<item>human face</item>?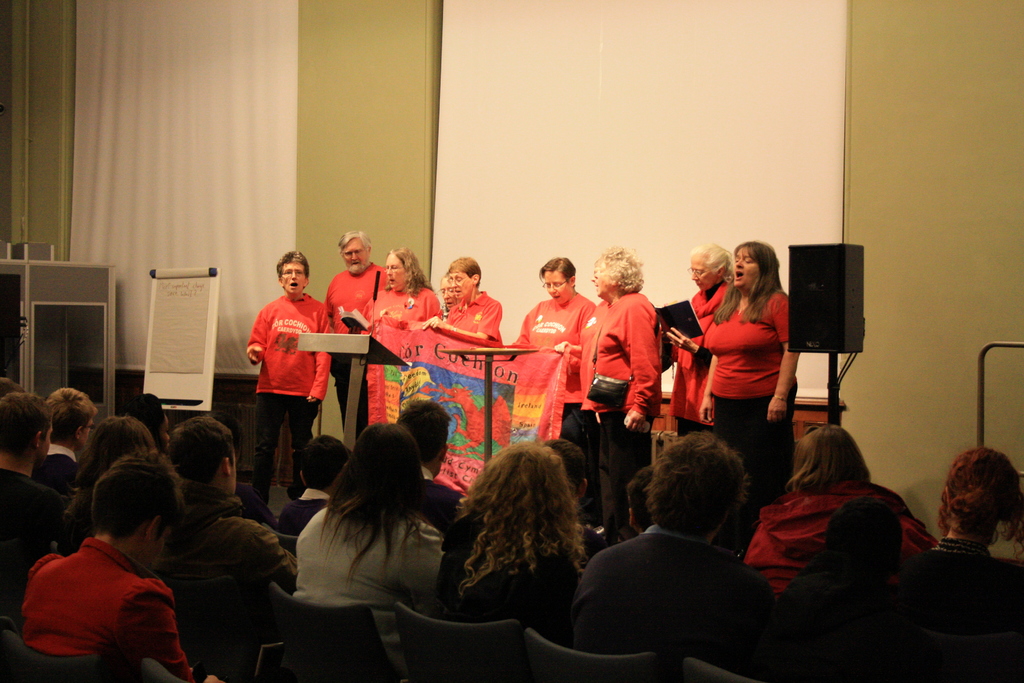
region(588, 273, 612, 300)
